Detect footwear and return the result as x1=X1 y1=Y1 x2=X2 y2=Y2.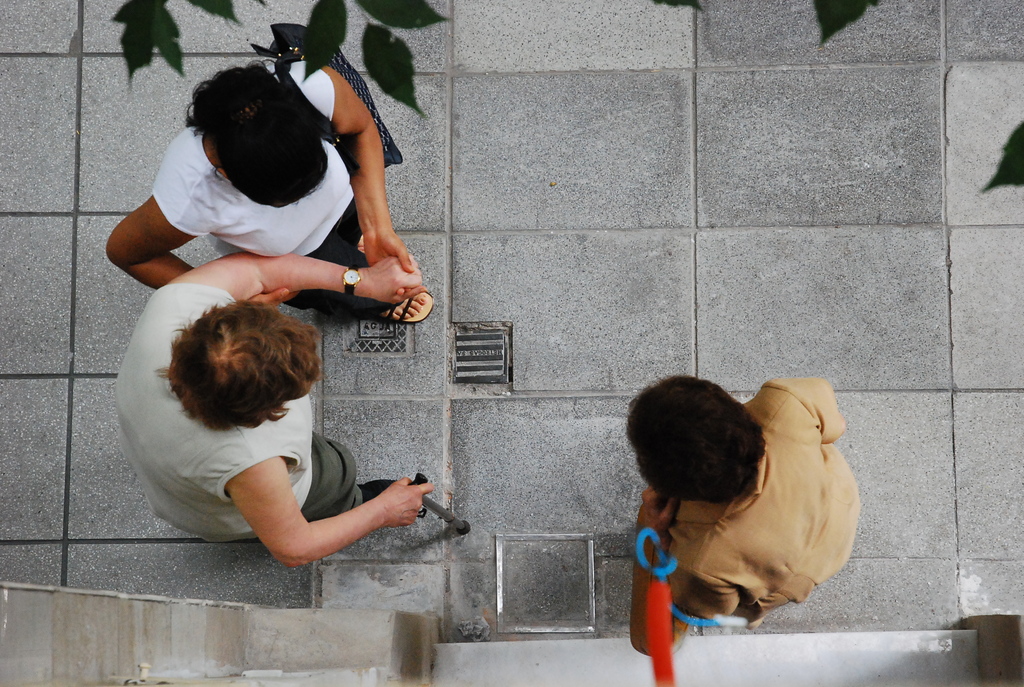
x1=375 y1=289 x2=433 y2=322.
